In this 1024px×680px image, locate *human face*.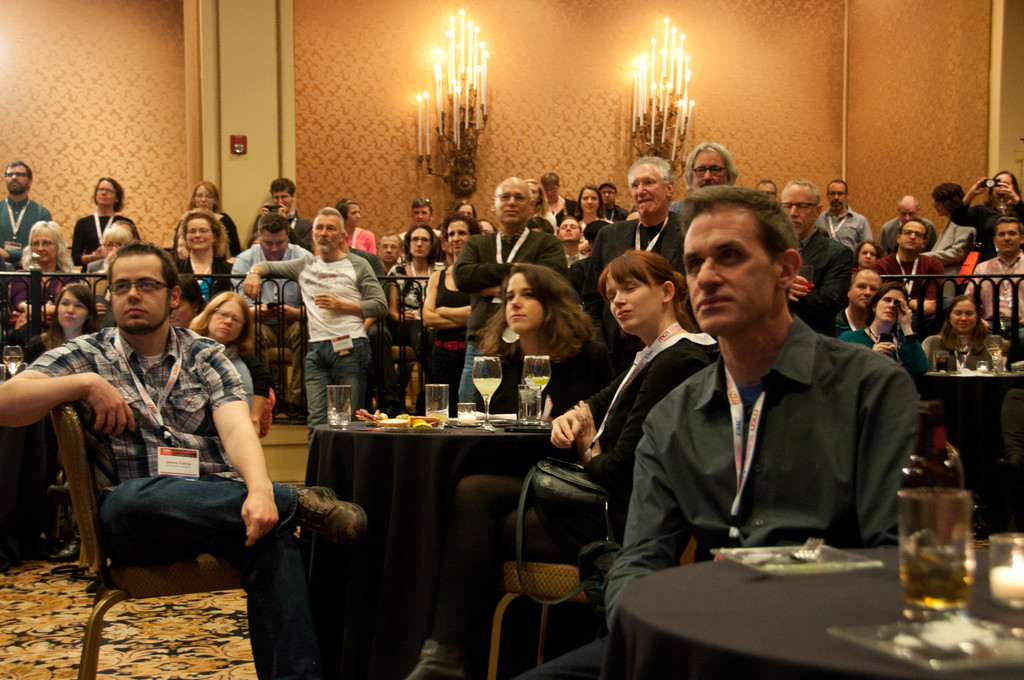
Bounding box: [109, 247, 175, 332].
